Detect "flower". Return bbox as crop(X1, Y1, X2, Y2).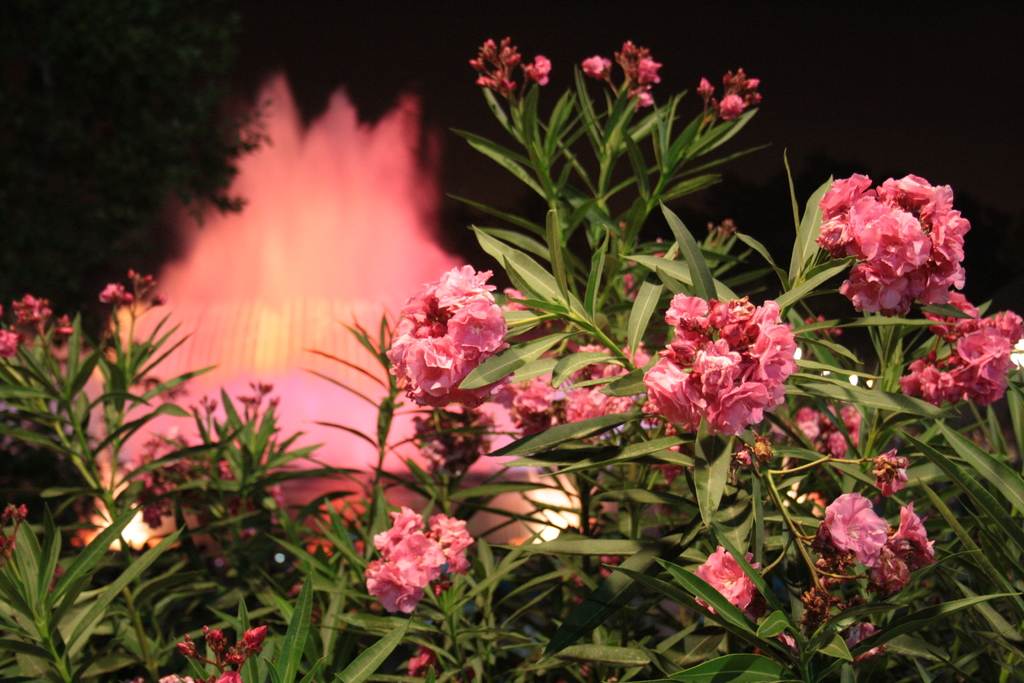
crop(693, 548, 763, 619).
